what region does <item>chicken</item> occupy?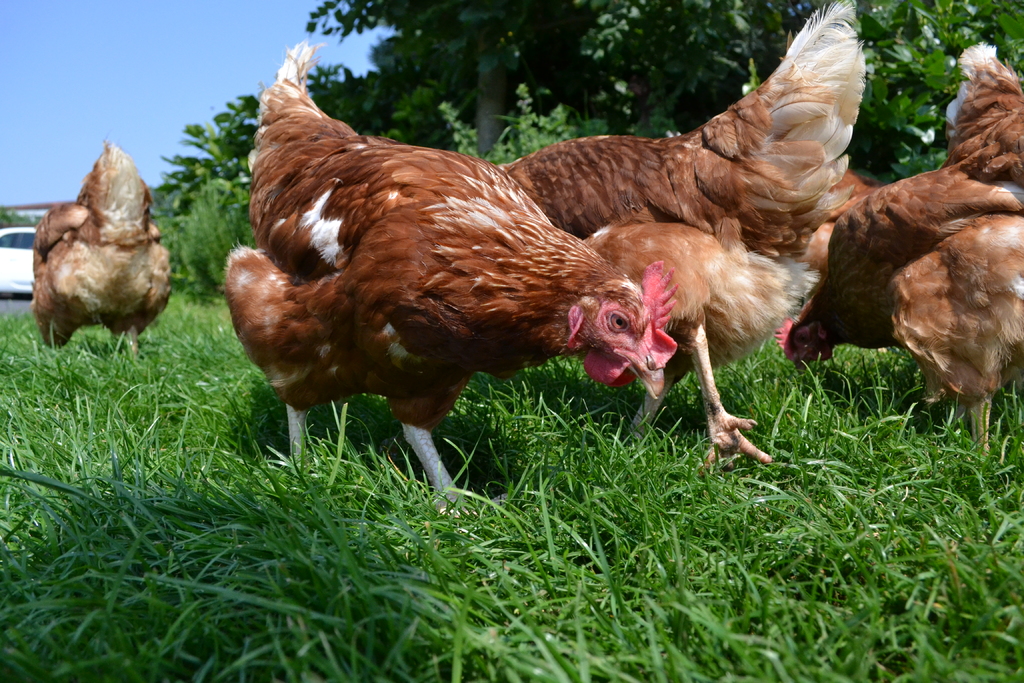
bbox=[495, 0, 858, 488].
